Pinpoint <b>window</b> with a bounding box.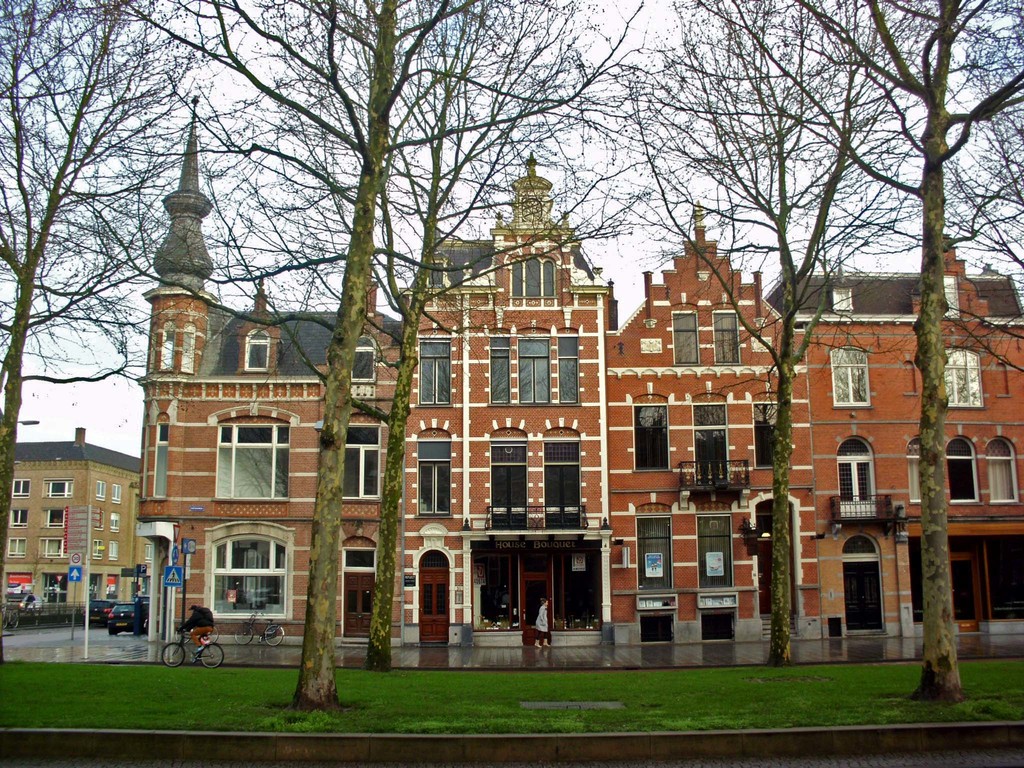
detection(906, 436, 922, 505).
